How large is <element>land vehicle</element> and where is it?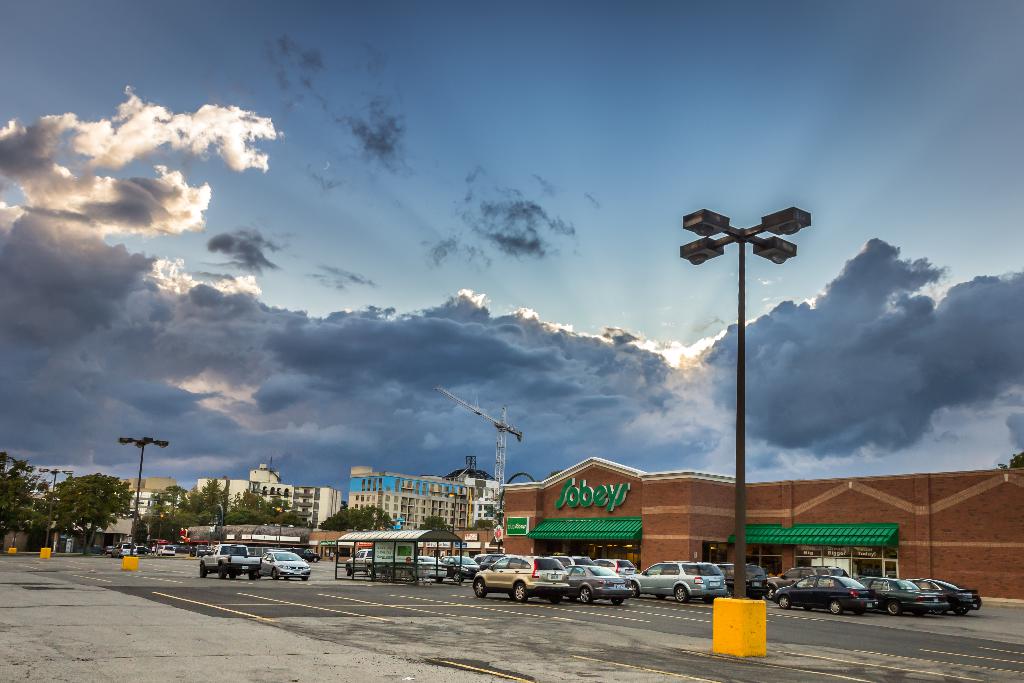
Bounding box: 346, 552, 969, 620.
